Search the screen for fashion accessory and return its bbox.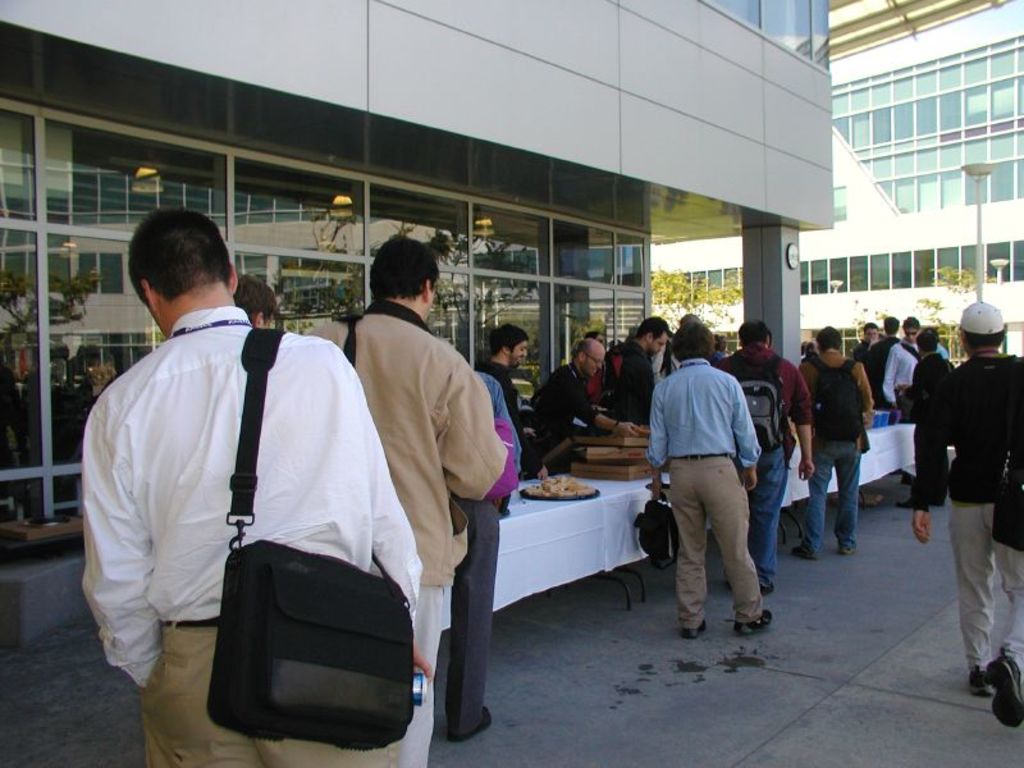
Found: box(904, 474, 913, 481).
